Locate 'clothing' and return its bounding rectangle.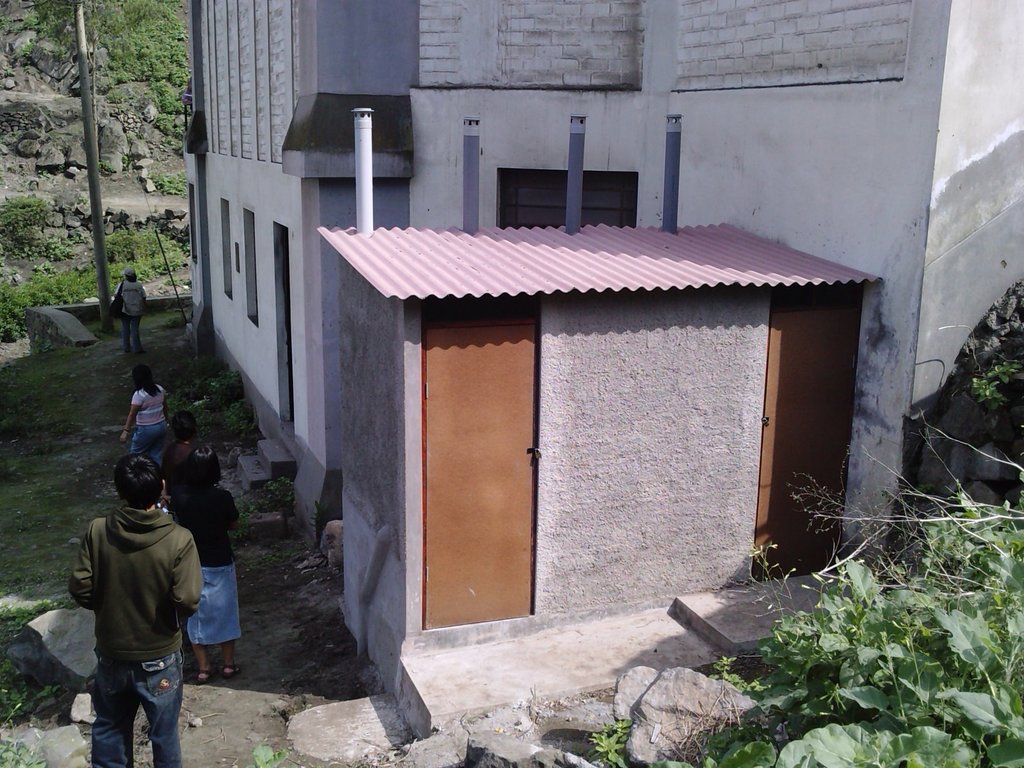
x1=172, y1=474, x2=247, y2=650.
